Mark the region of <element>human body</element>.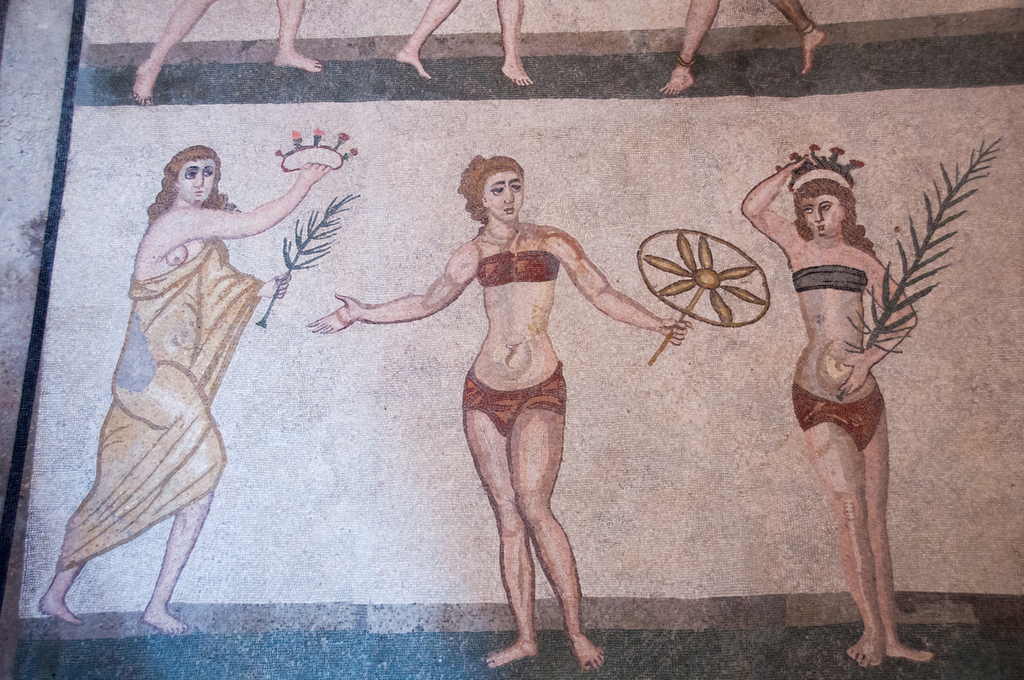
Region: BBox(36, 158, 335, 633).
